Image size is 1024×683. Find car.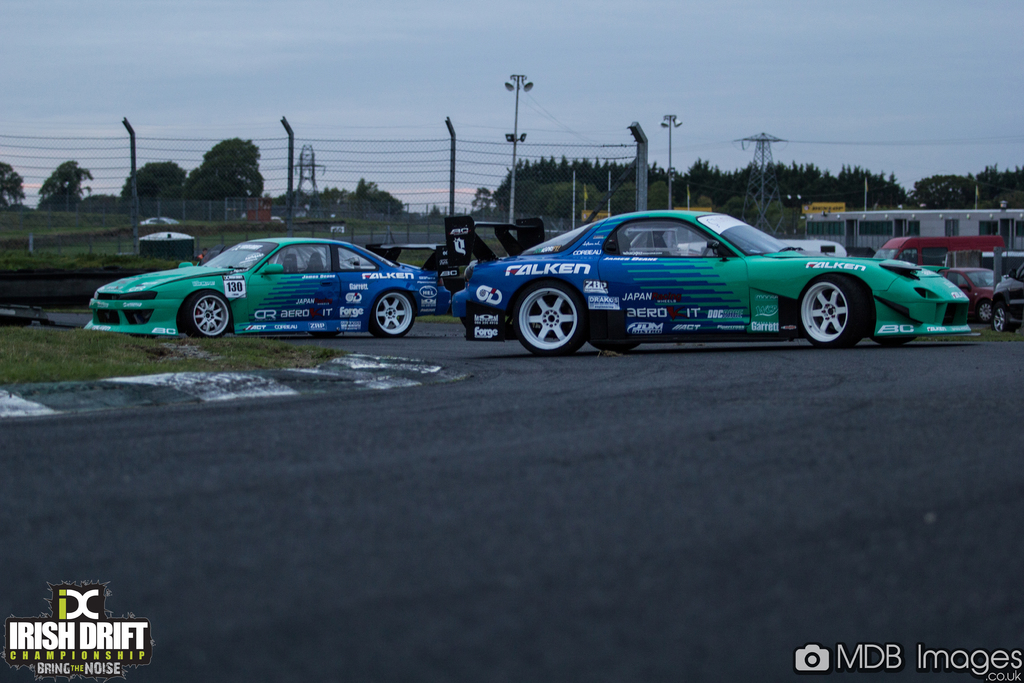
select_region(84, 236, 459, 338).
